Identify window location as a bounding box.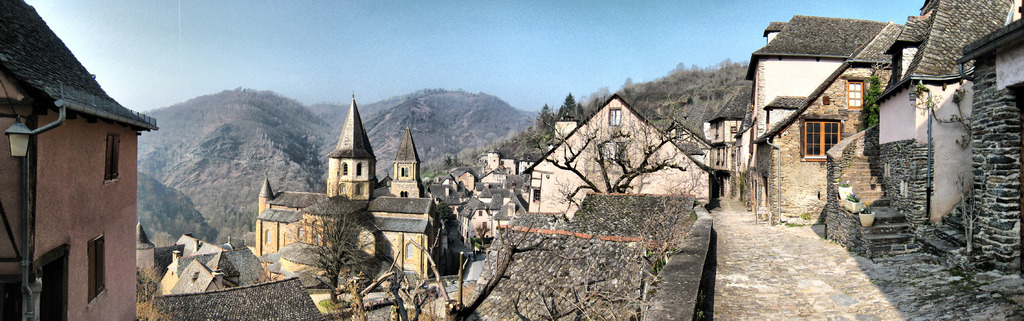
799,119,840,160.
